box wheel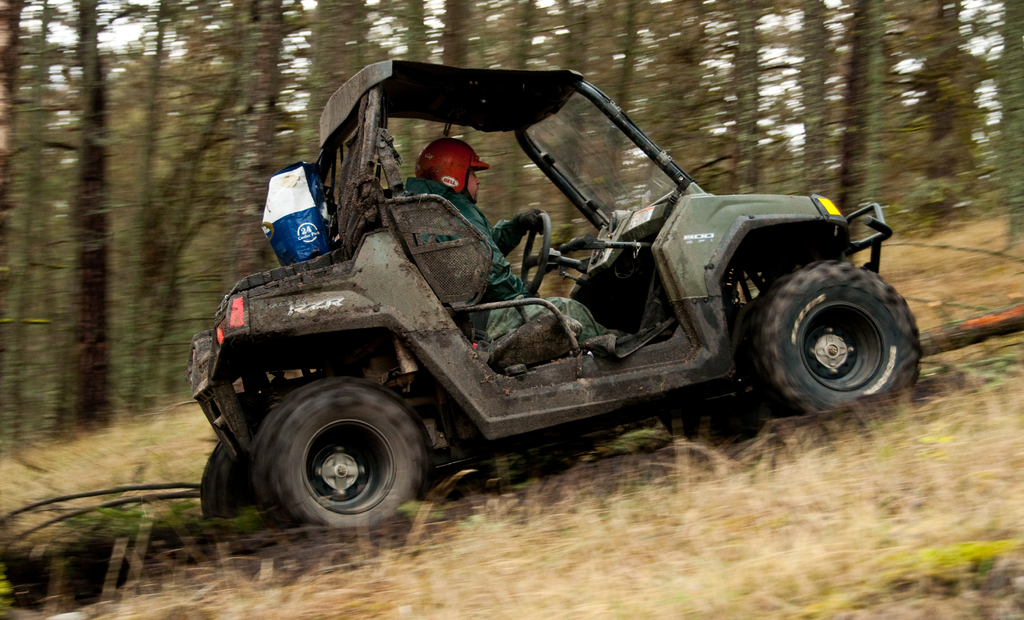
x1=736, y1=261, x2=924, y2=410
